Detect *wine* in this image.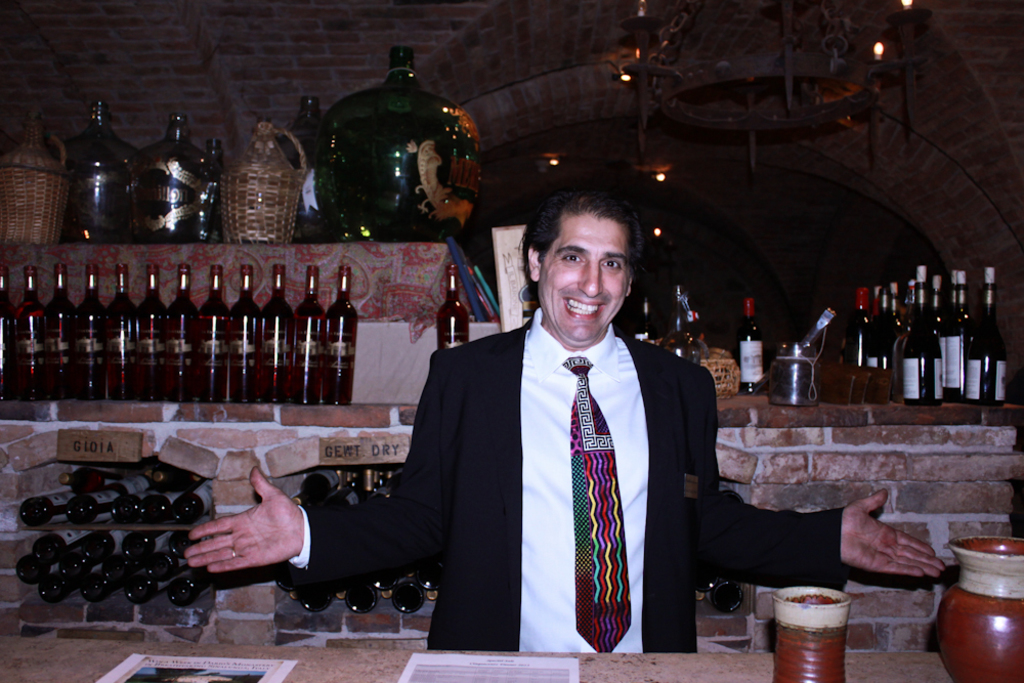
Detection: region(380, 589, 389, 600).
